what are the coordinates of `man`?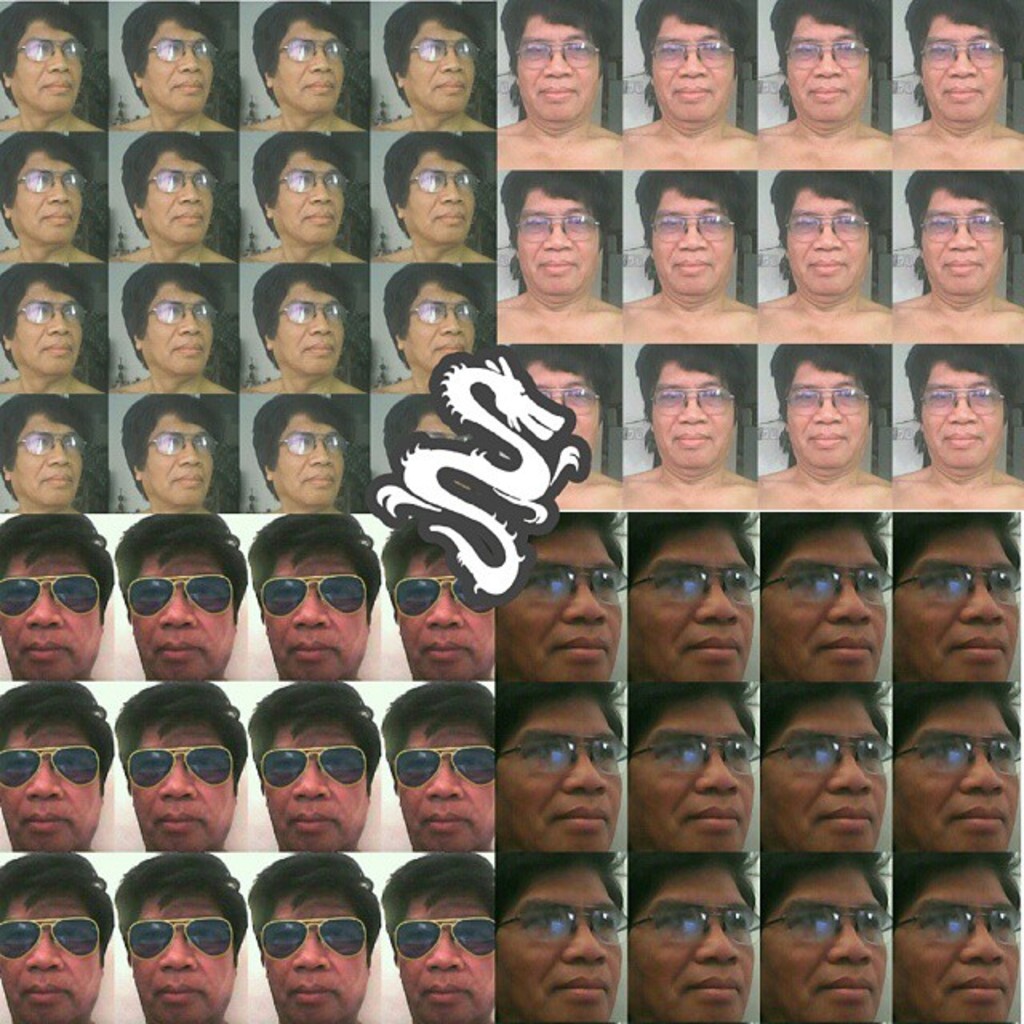
(x1=624, y1=683, x2=762, y2=846).
